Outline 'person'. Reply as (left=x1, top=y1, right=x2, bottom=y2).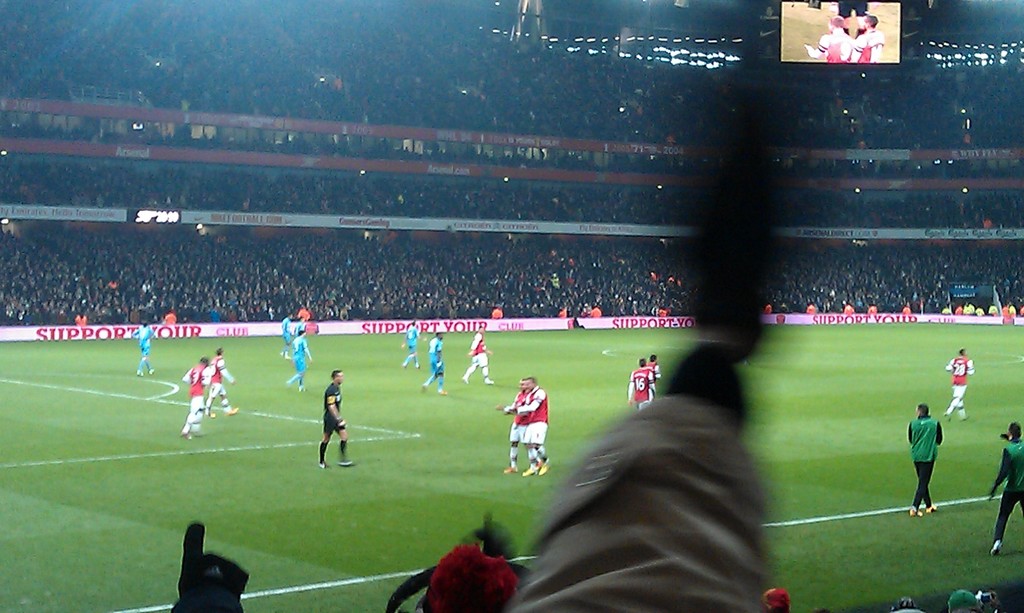
(left=403, top=322, right=420, bottom=370).
